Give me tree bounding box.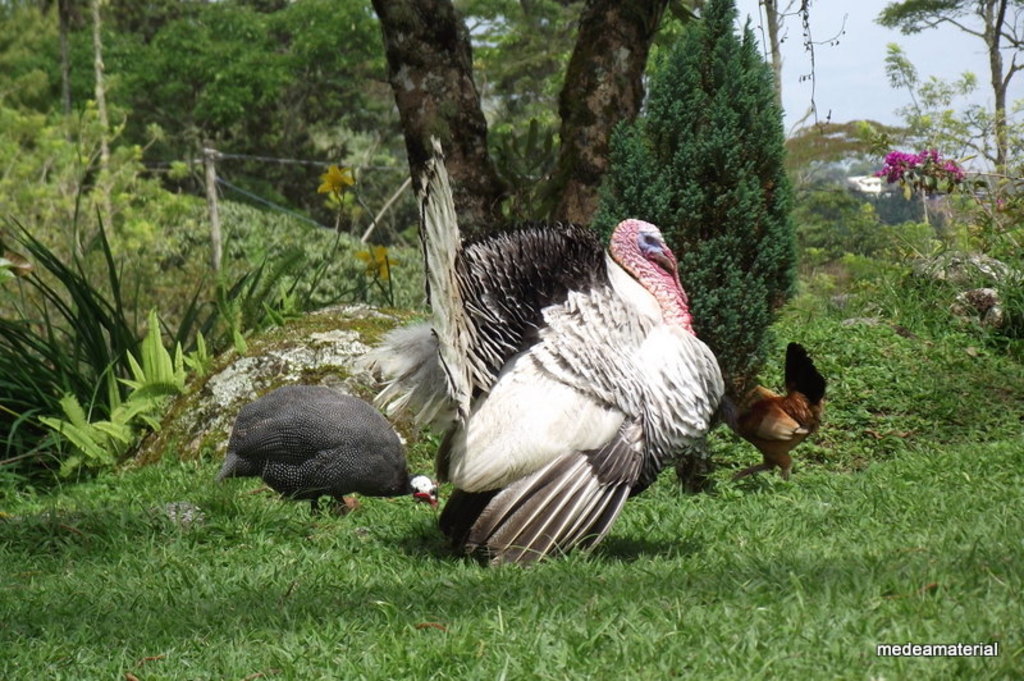
bbox=(590, 5, 799, 401).
